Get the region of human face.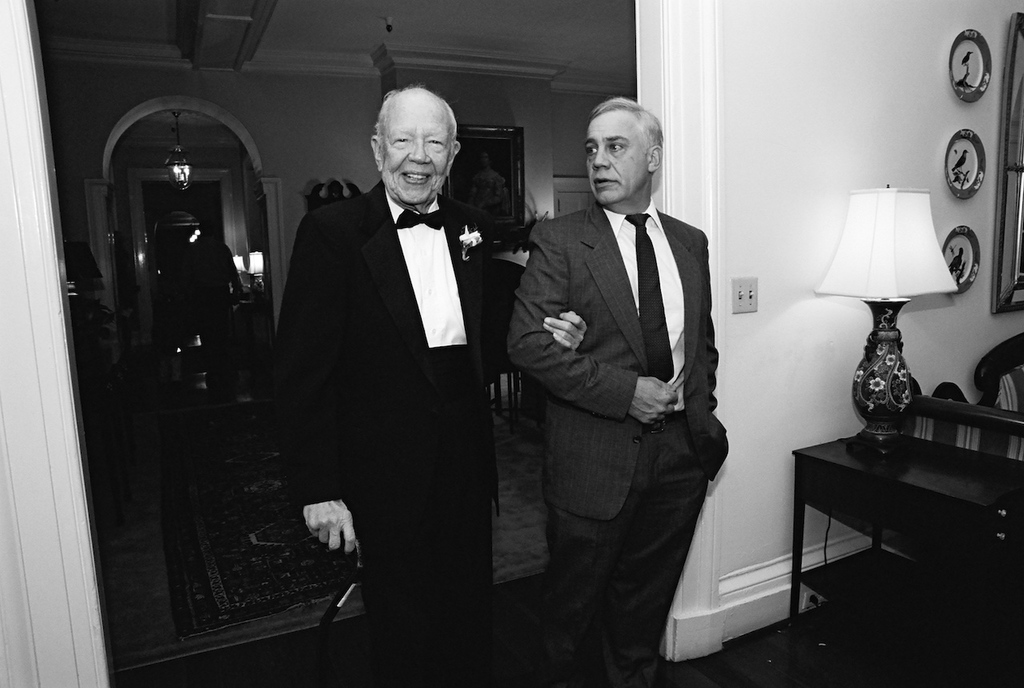
x1=585 y1=104 x2=650 y2=202.
